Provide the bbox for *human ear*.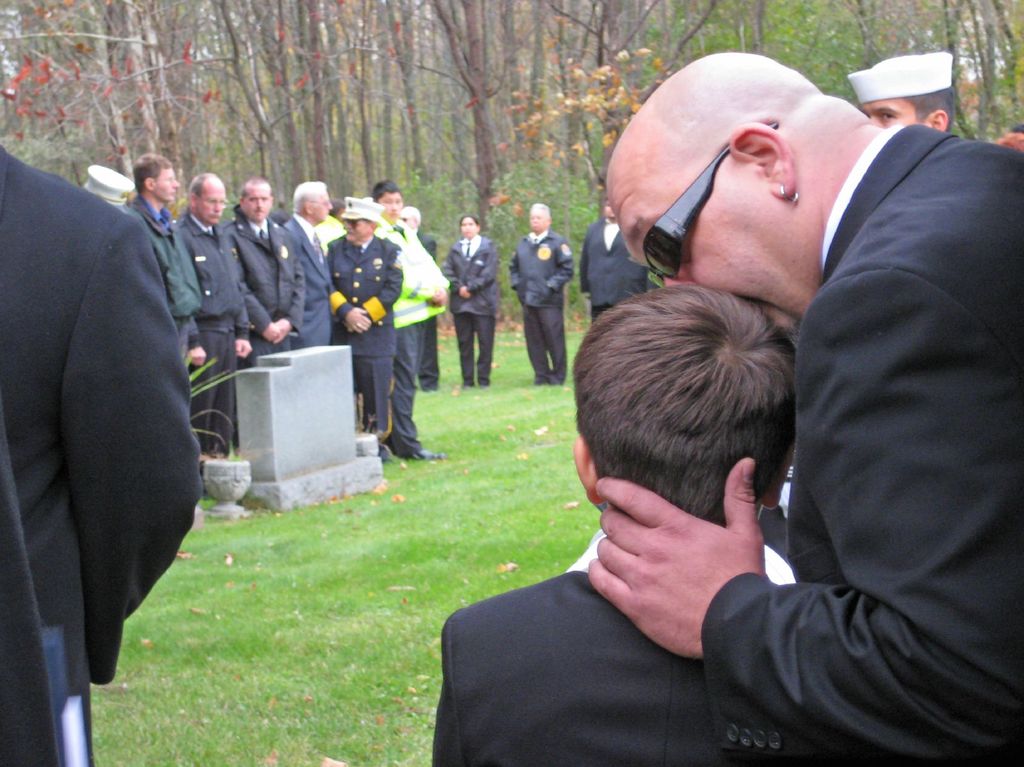
bbox=(726, 124, 795, 199).
